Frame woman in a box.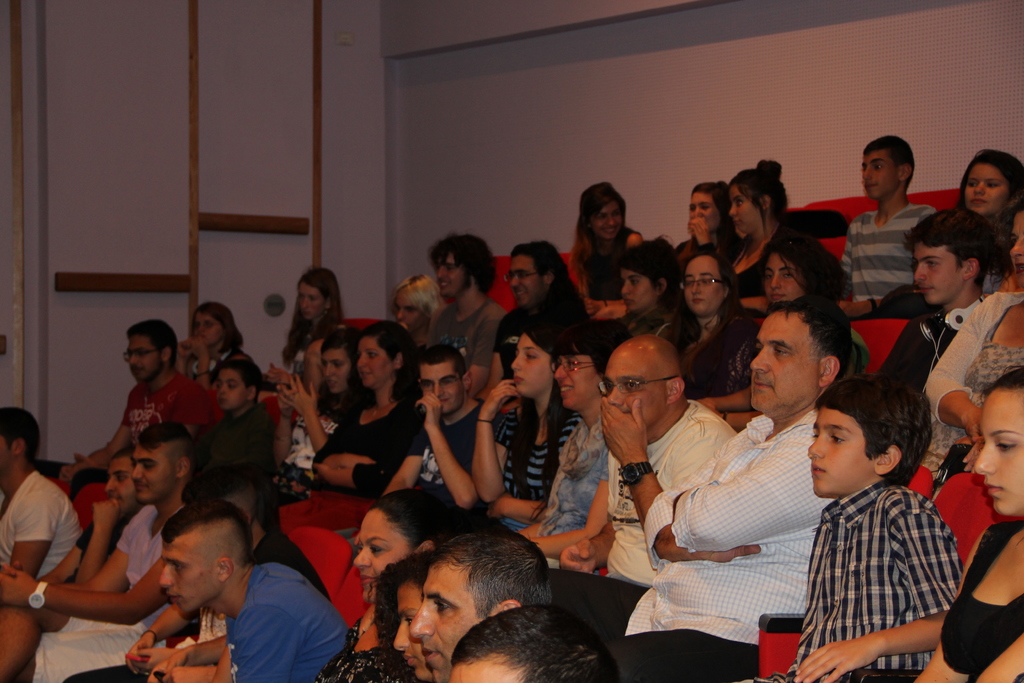
region(566, 178, 639, 320).
